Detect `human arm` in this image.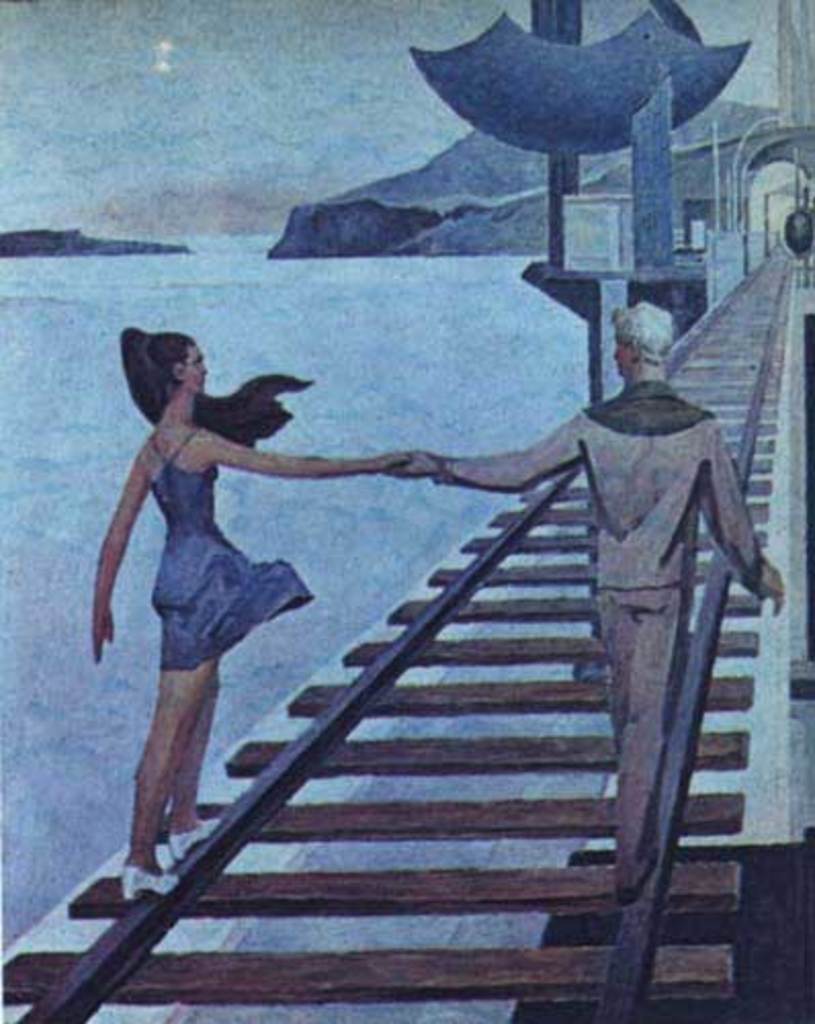
Detection: {"left": 696, "top": 424, "right": 786, "bottom": 614}.
